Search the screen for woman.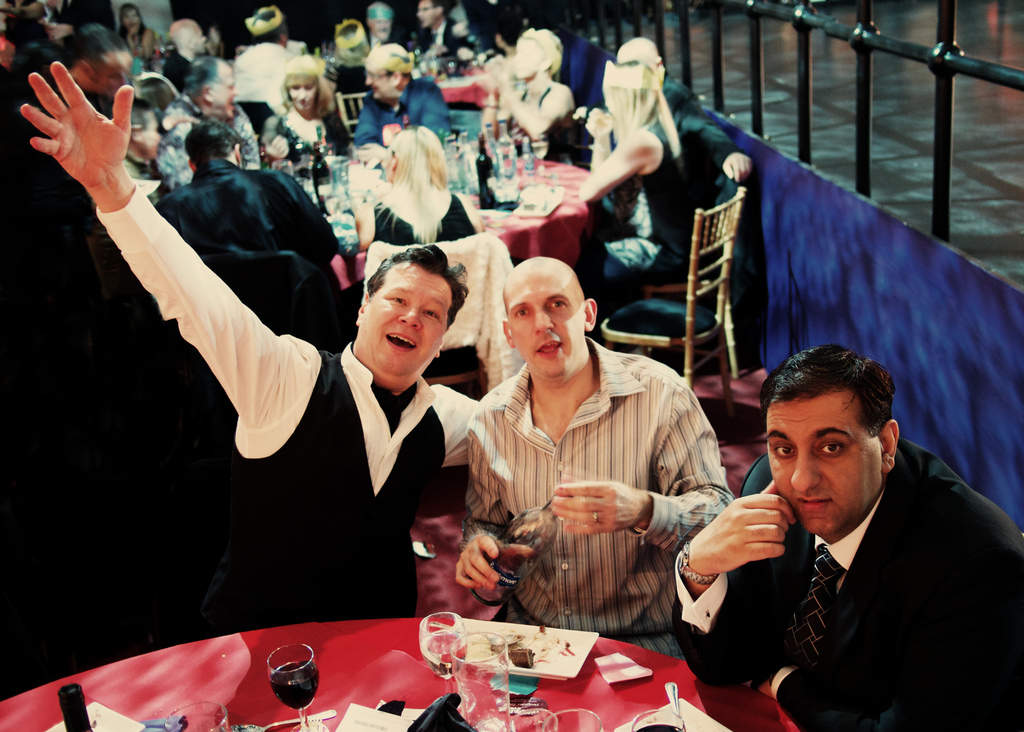
Found at [x1=579, y1=49, x2=698, y2=297].
